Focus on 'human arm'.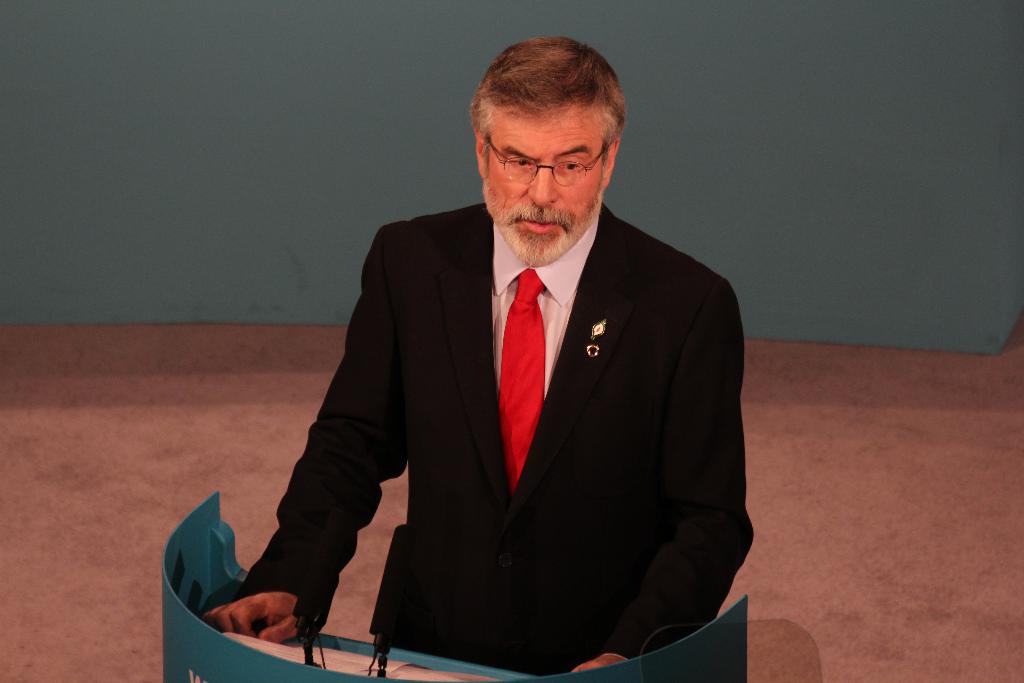
Focused at rect(576, 292, 756, 664).
